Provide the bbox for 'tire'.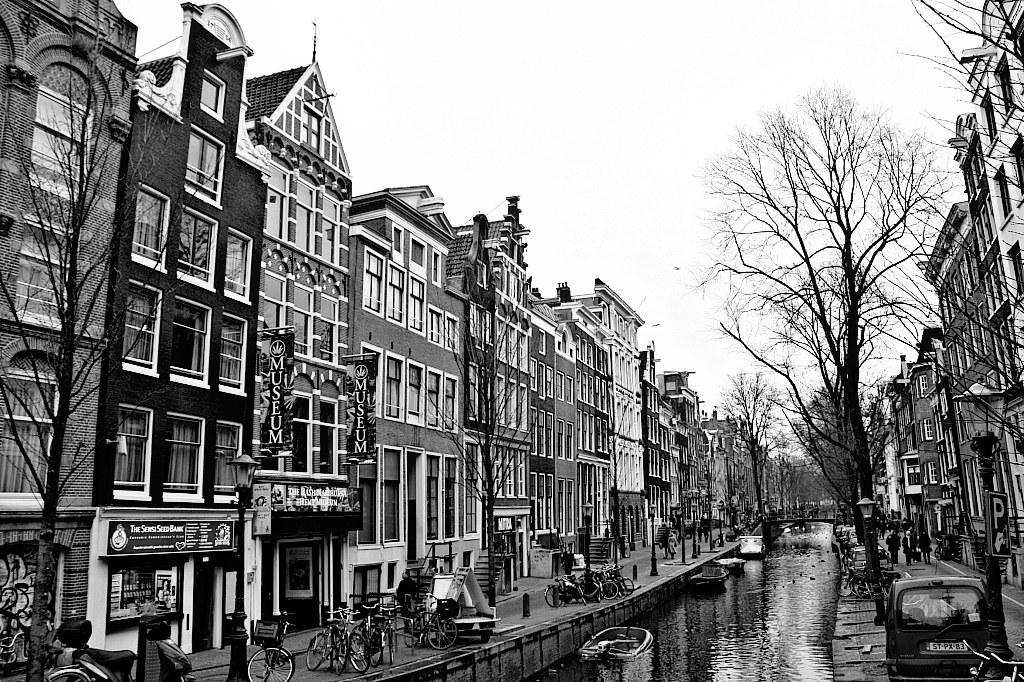
box=[581, 575, 600, 594].
